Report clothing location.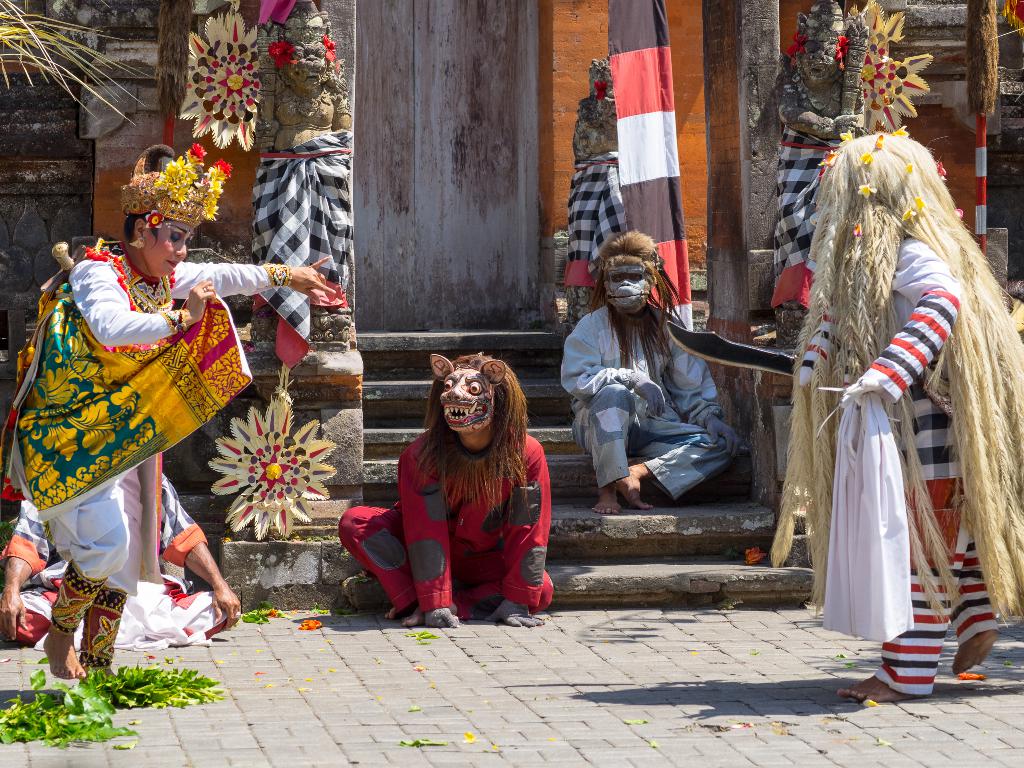
Report: x1=0 y1=250 x2=291 y2=594.
